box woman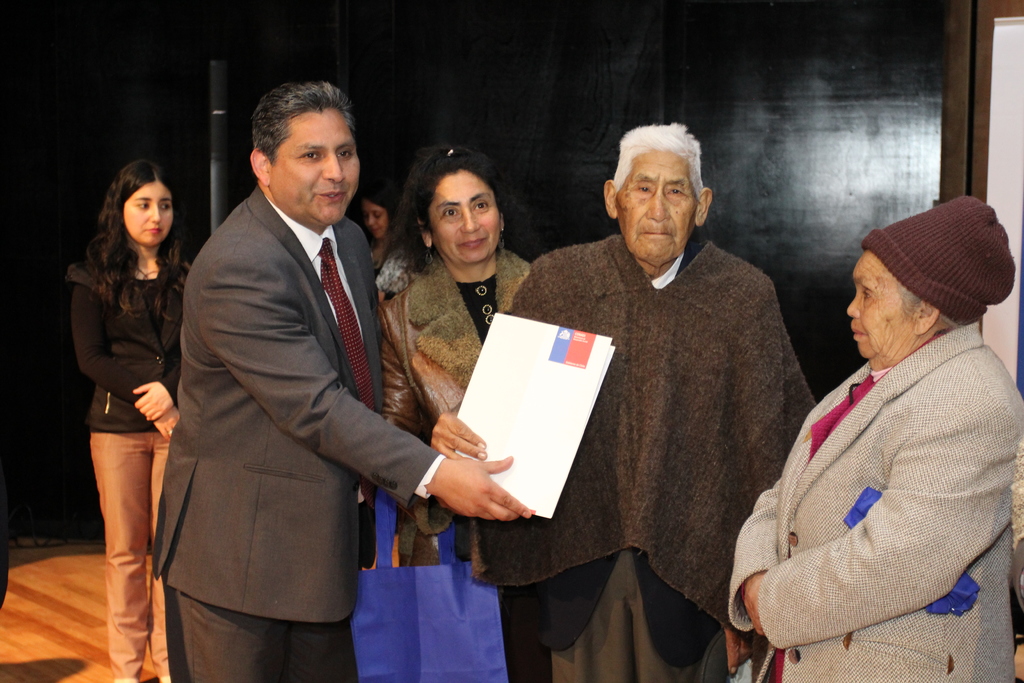
select_region(359, 177, 408, 293)
